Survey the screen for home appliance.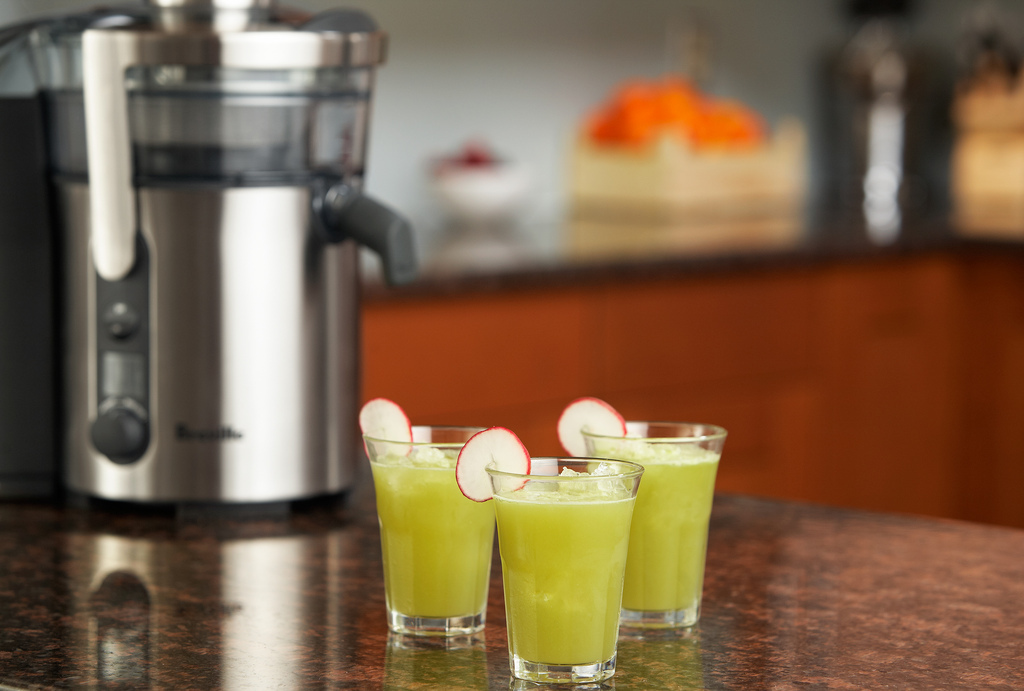
Survey found: (x1=71, y1=17, x2=396, y2=601).
